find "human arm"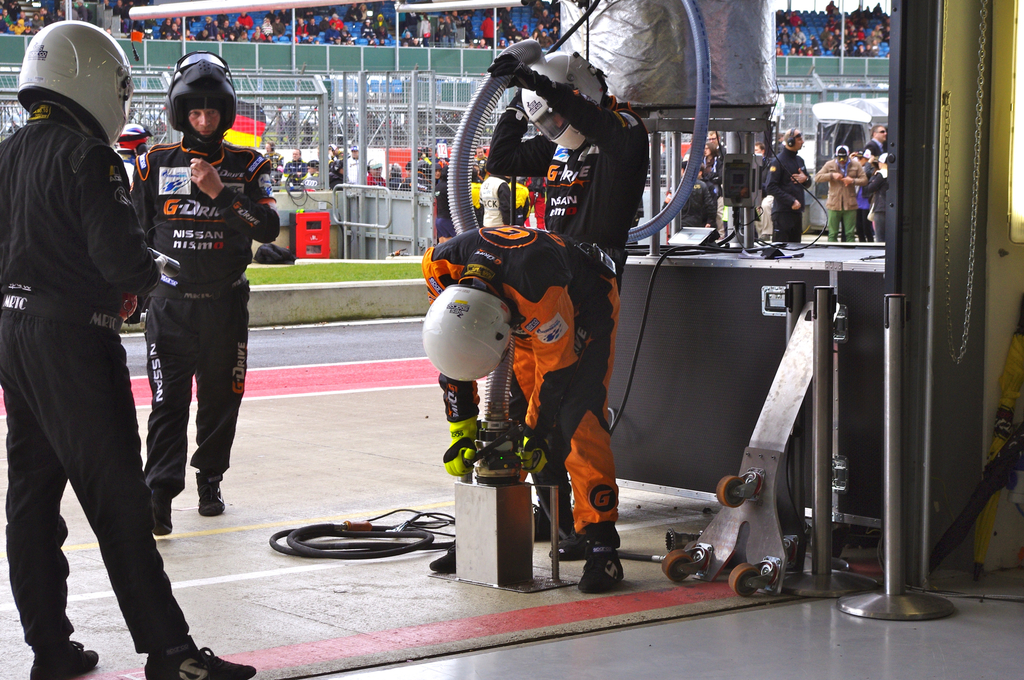
rect(840, 159, 869, 187)
